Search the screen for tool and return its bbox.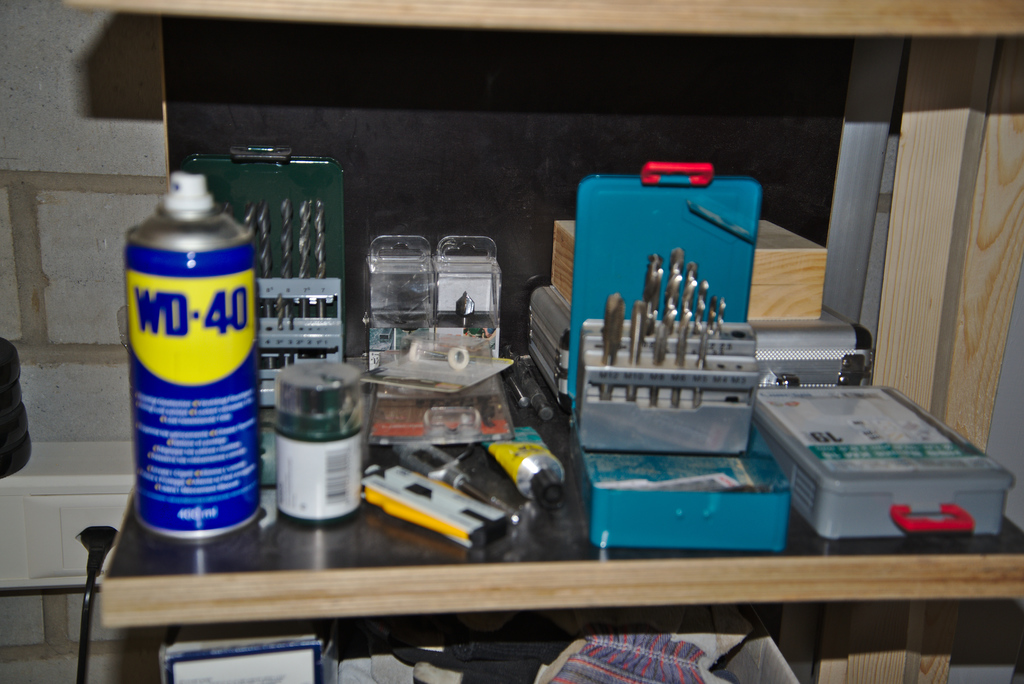
Found: {"x1": 275, "y1": 363, "x2": 360, "y2": 519}.
